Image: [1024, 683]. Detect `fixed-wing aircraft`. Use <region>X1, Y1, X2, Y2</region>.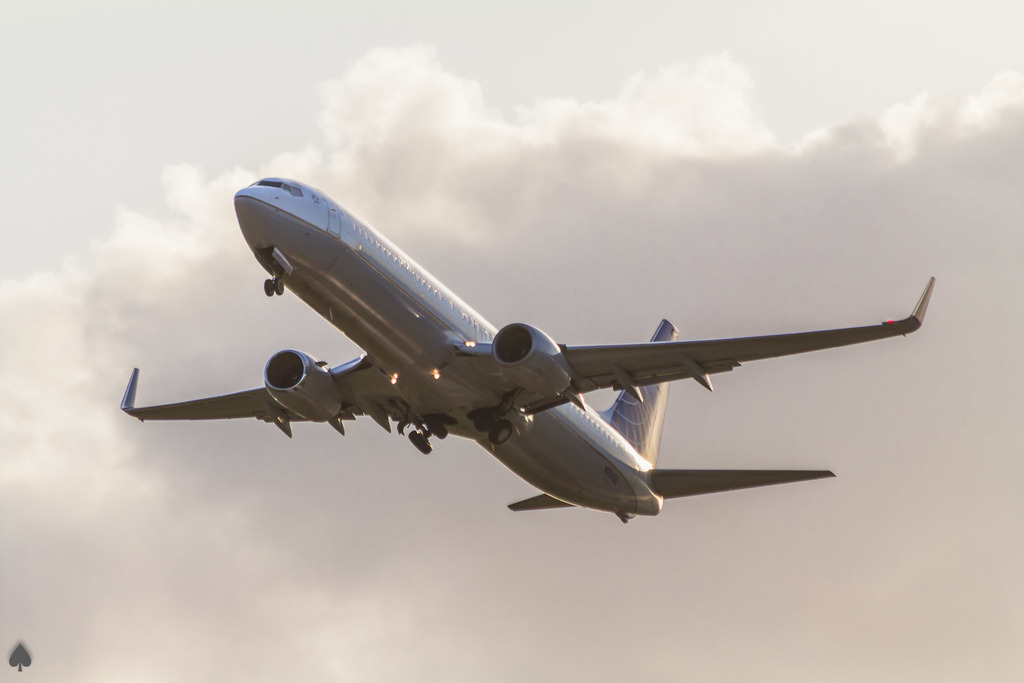
<region>120, 175, 936, 524</region>.
